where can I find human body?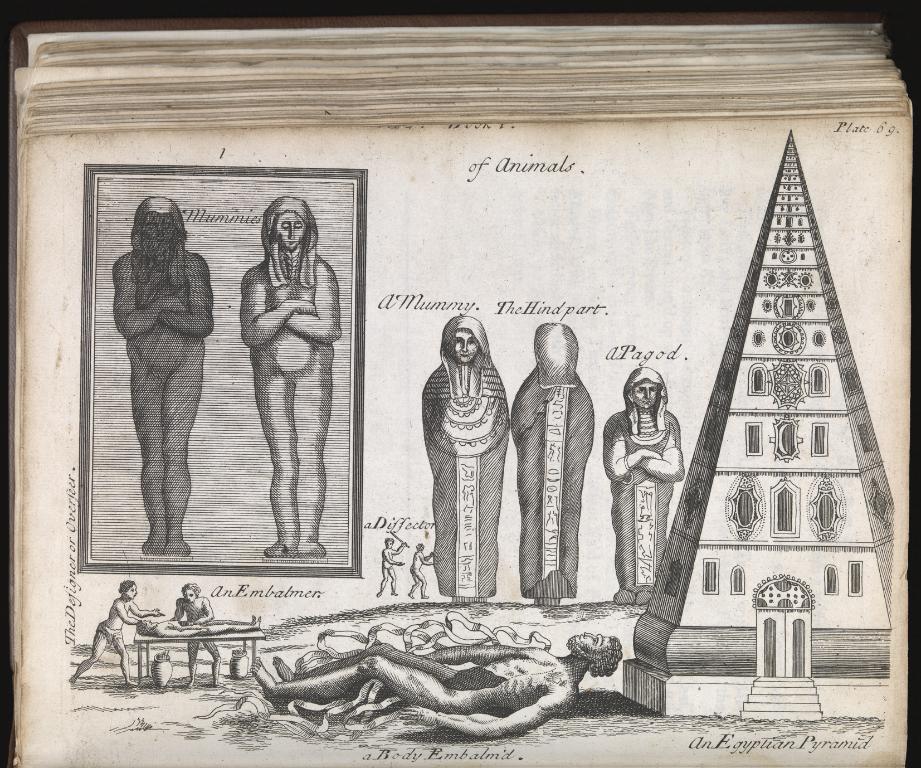
You can find it at bbox=(240, 195, 342, 559).
